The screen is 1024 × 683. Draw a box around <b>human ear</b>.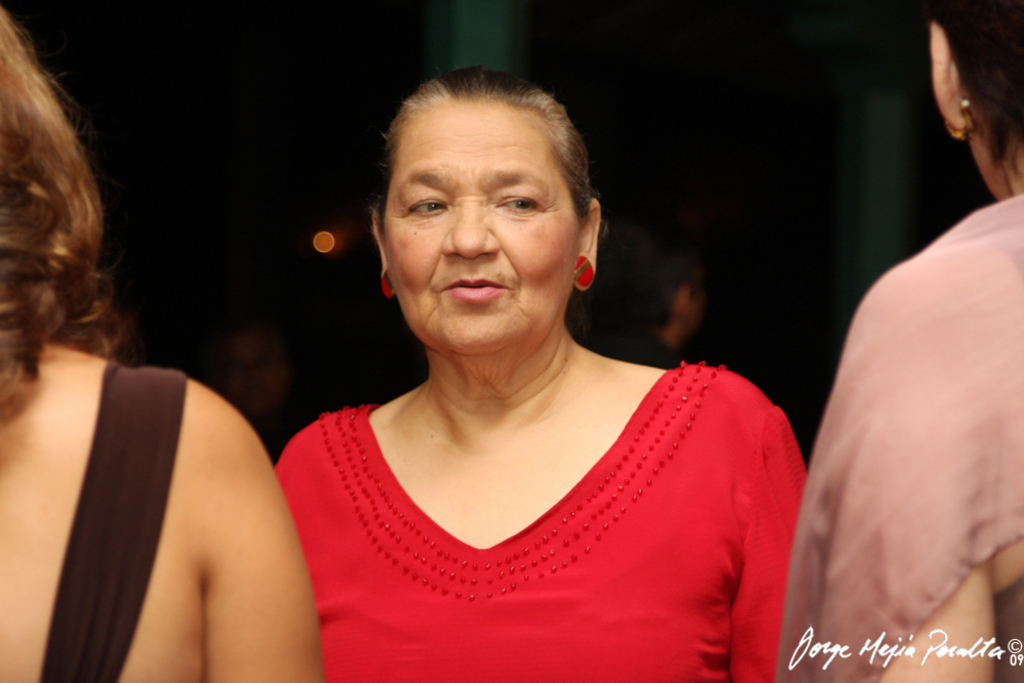
rect(930, 26, 980, 124).
